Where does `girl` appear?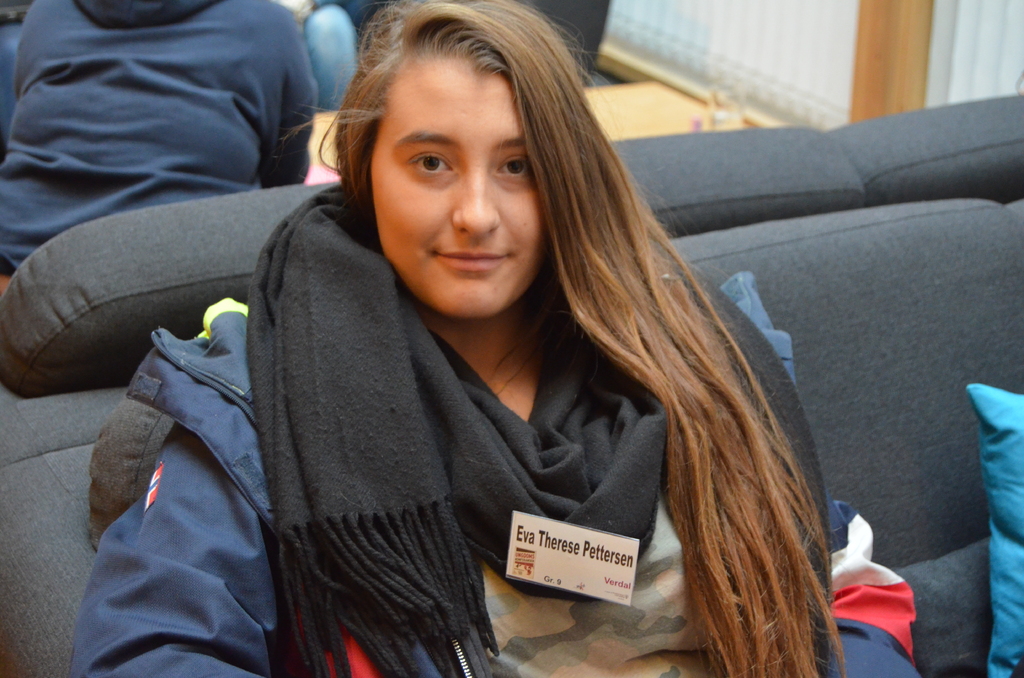
Appears at BBox(72, 0, 922, 677).
